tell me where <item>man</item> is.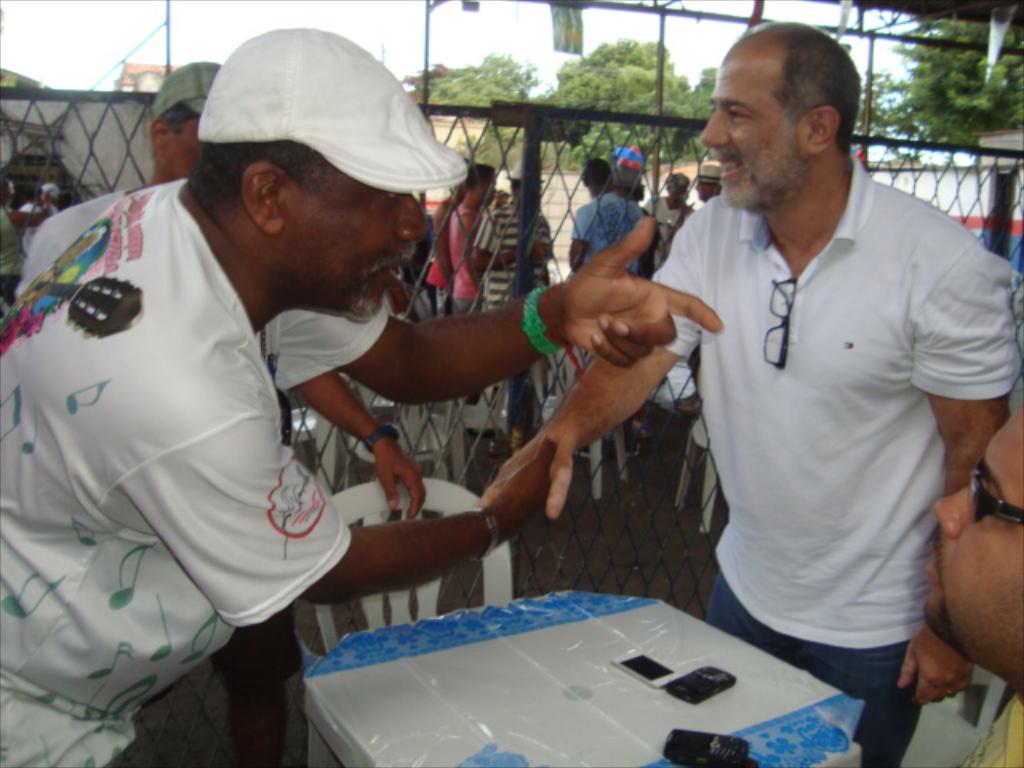
<item>man</item> is at BBox(482, 21, 1019, 766).
